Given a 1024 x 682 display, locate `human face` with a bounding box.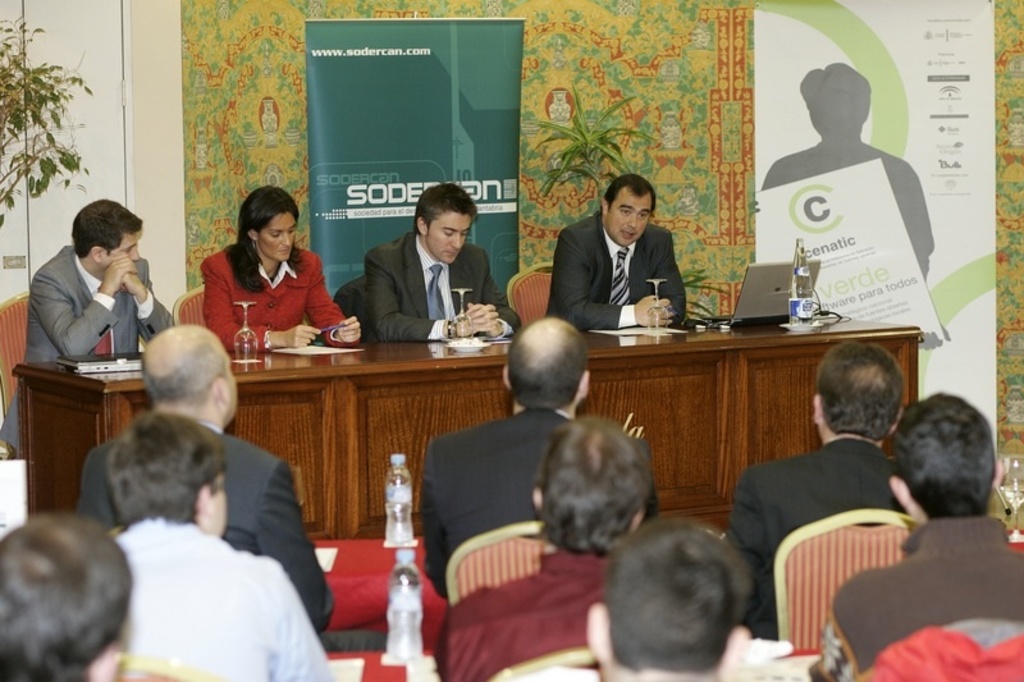
Located: detection(256, 209, 300, 261).
